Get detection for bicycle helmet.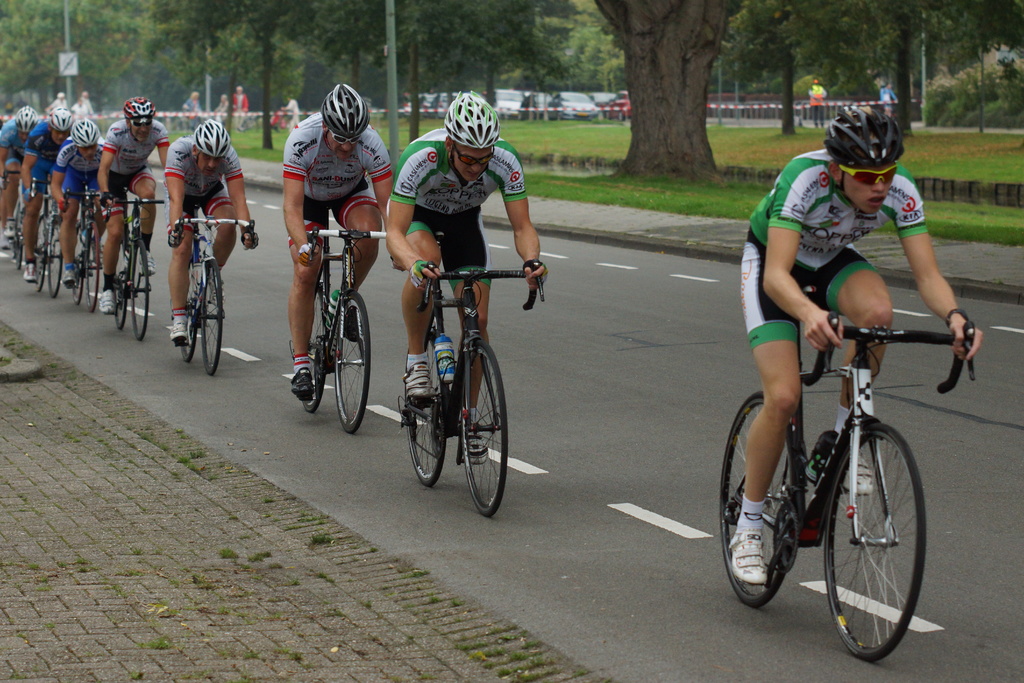
Detection: [78,117,98,143].
